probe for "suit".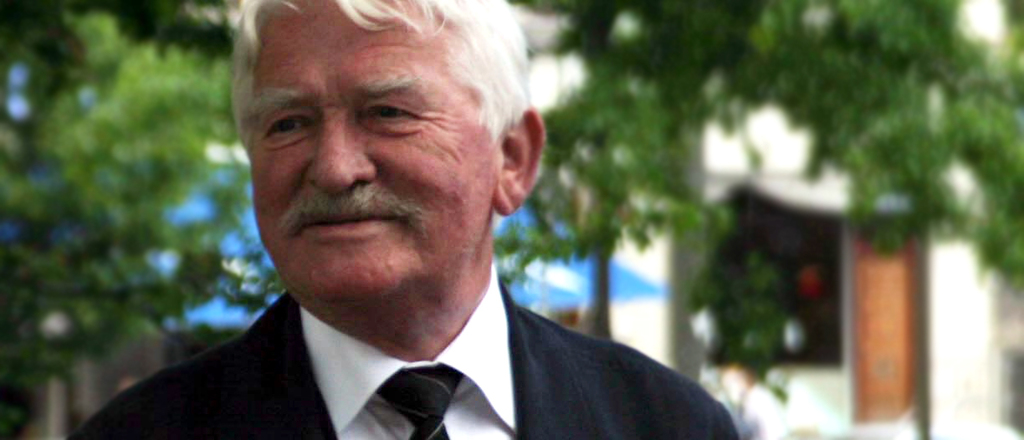
Probe result: bbox=[123, 242, 794, 438].
